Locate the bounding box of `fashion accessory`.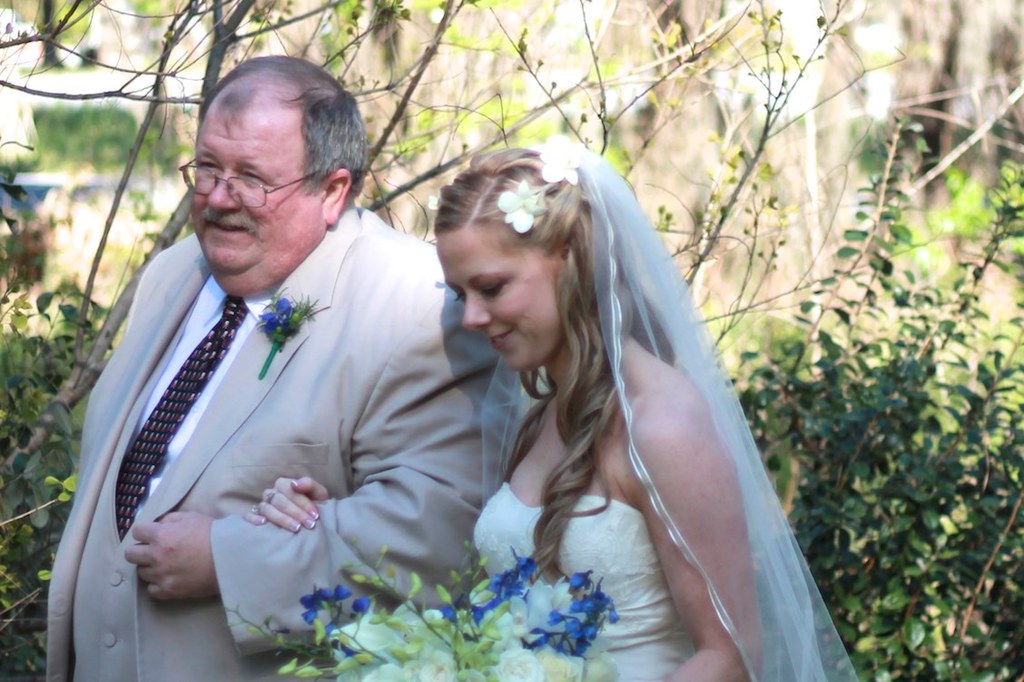
Bounding box: <box>113,294,251,540</box>.
